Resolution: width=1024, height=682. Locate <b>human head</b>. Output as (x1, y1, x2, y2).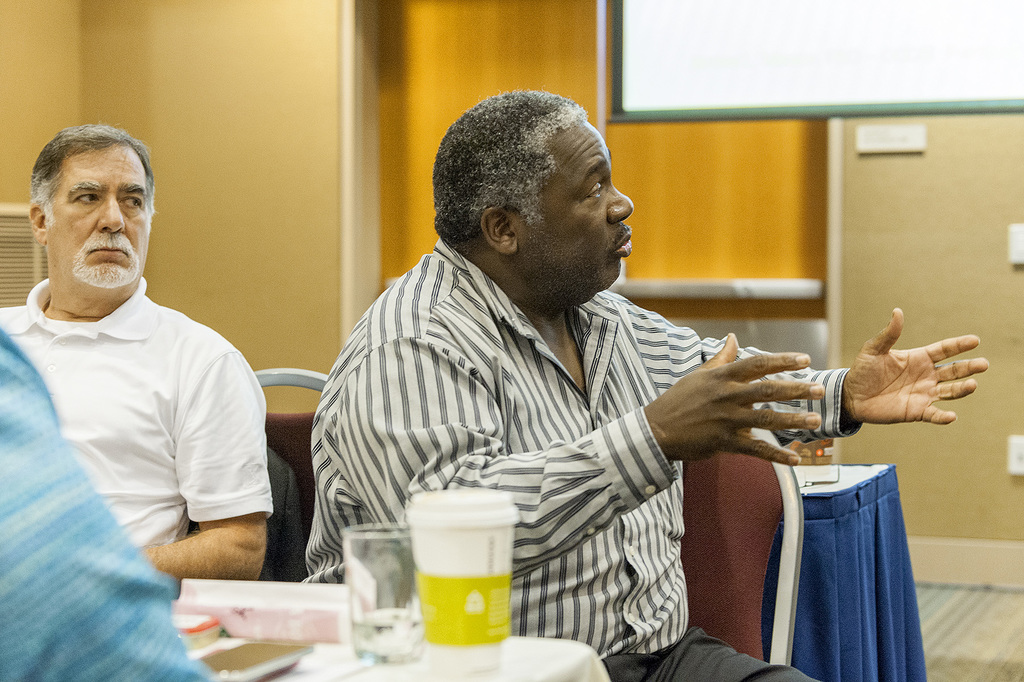
(431, 91, 632, 299).
